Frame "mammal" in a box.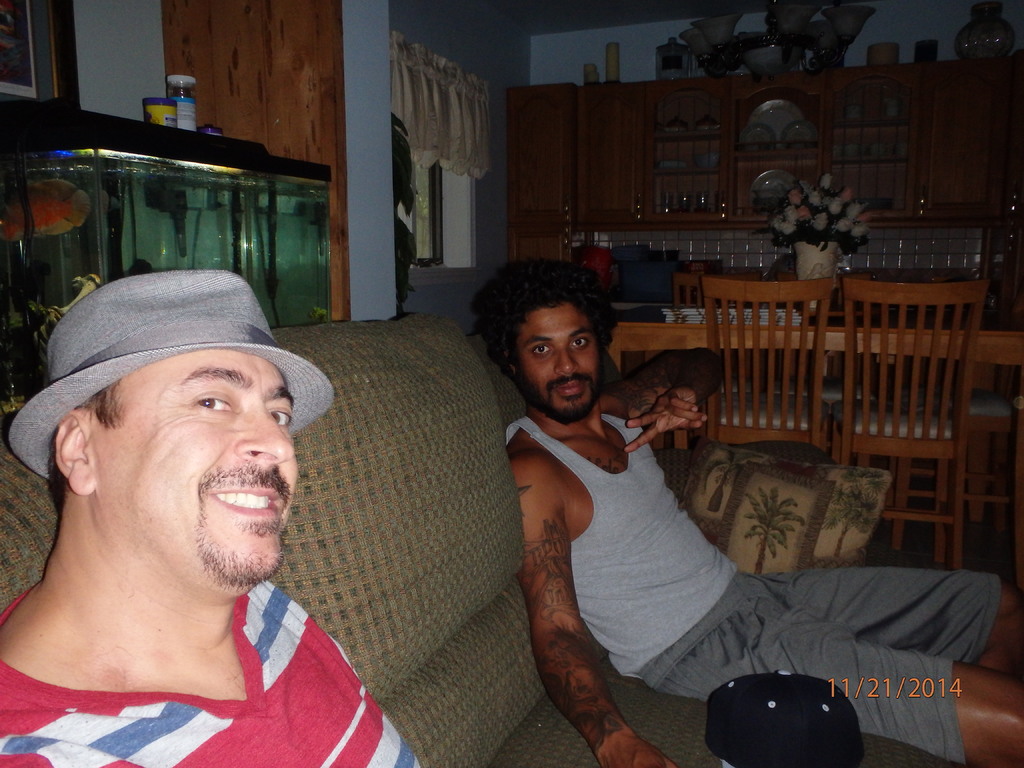
rect(0, 273, 419, 767).
